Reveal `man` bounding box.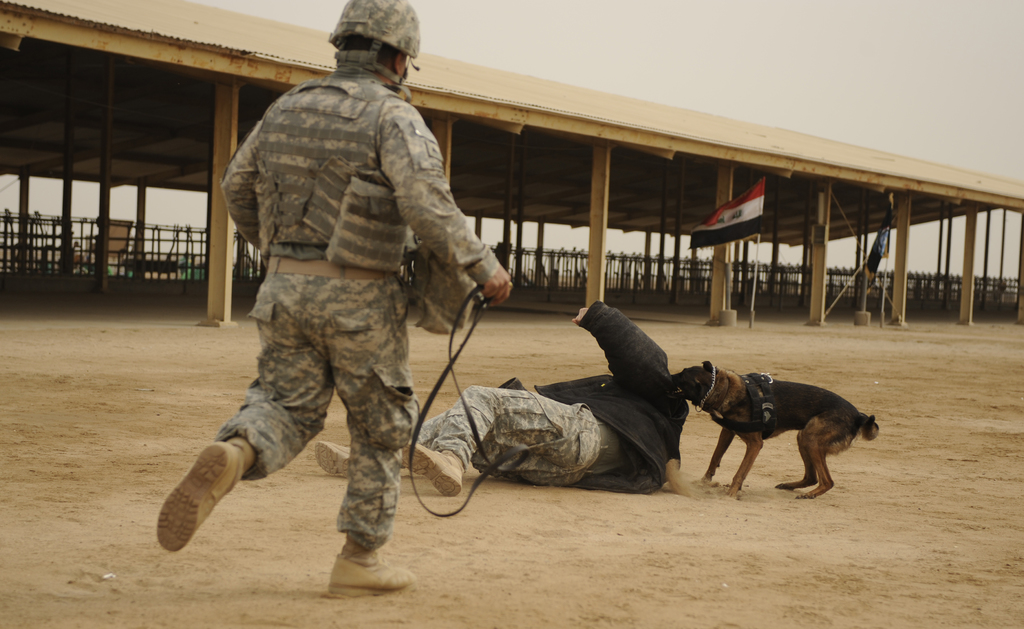
Revealed: box(315, 294, 689, 499).
